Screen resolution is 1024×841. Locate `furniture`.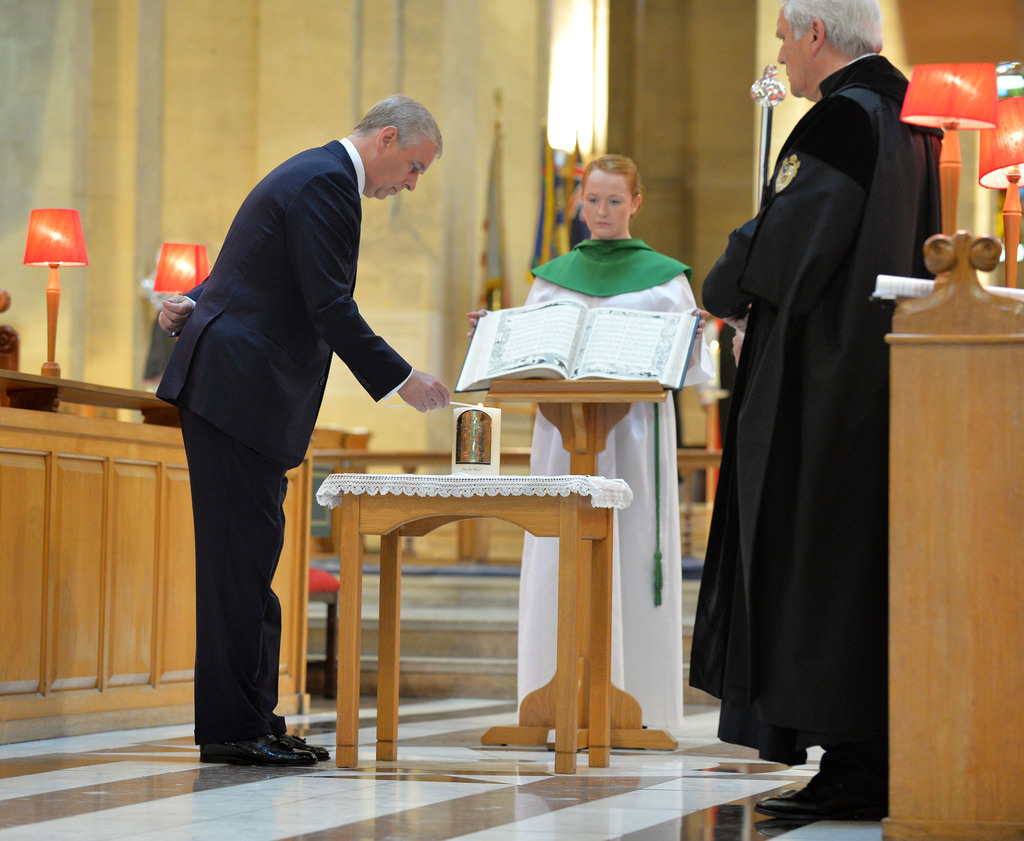
bbox=[881, 226, 1023, 840].
